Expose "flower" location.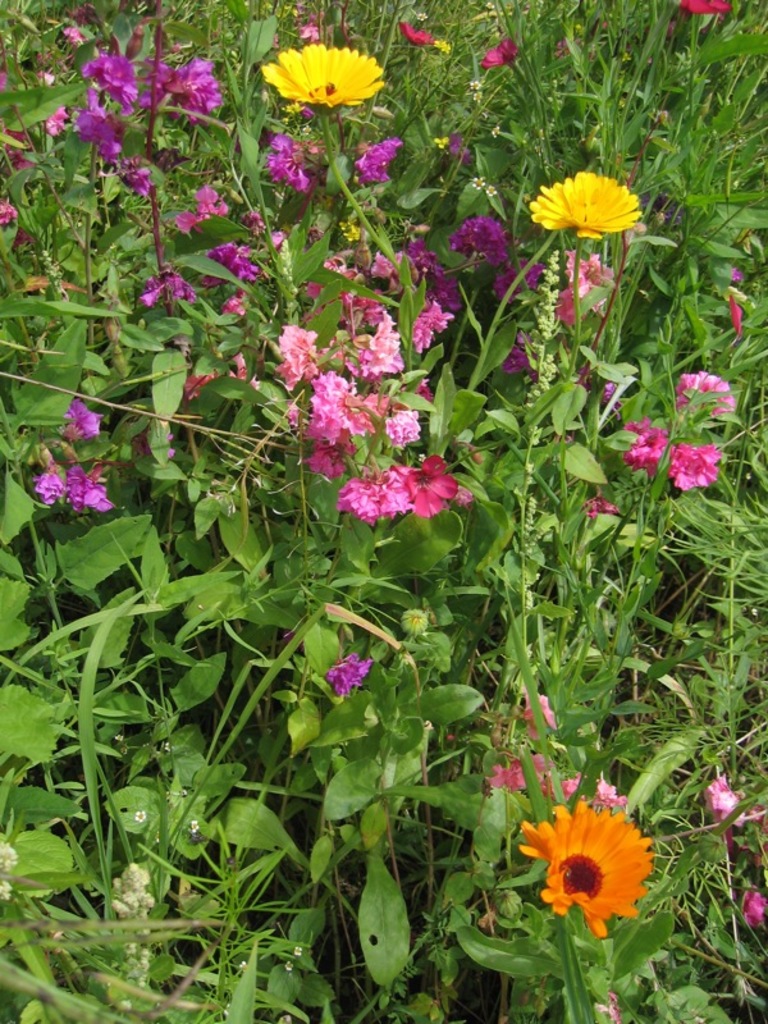
Exposed at <box>525,147,649,236</box>.
